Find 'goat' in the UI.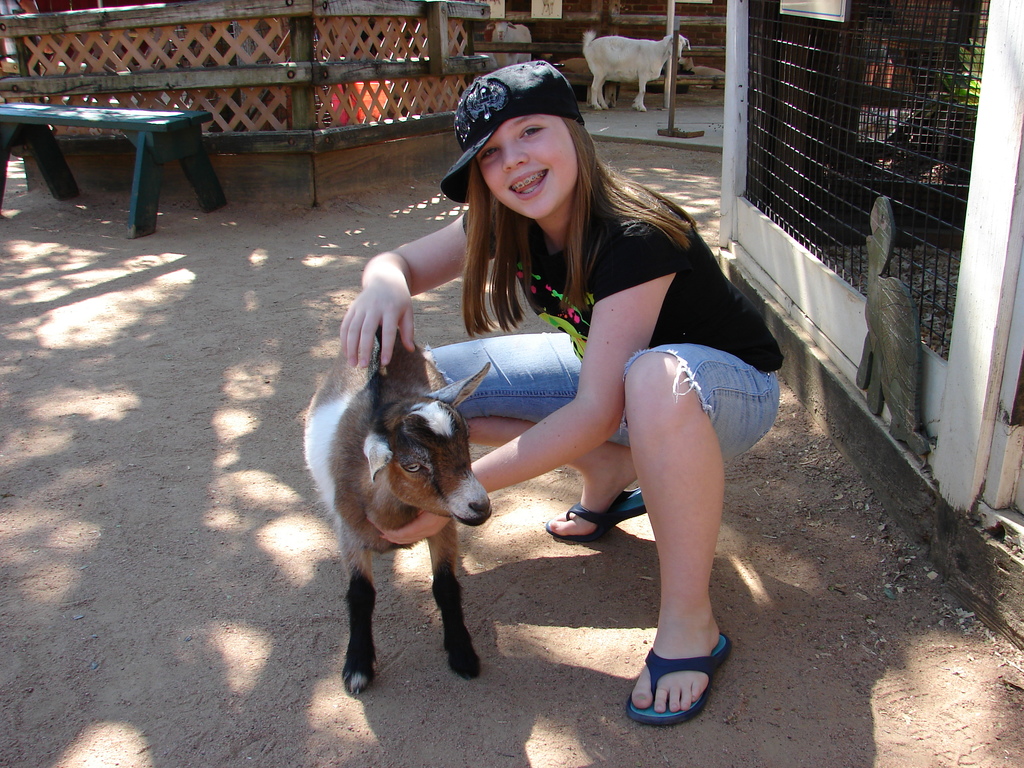
UI element at box(485, 20, 531, 67).
